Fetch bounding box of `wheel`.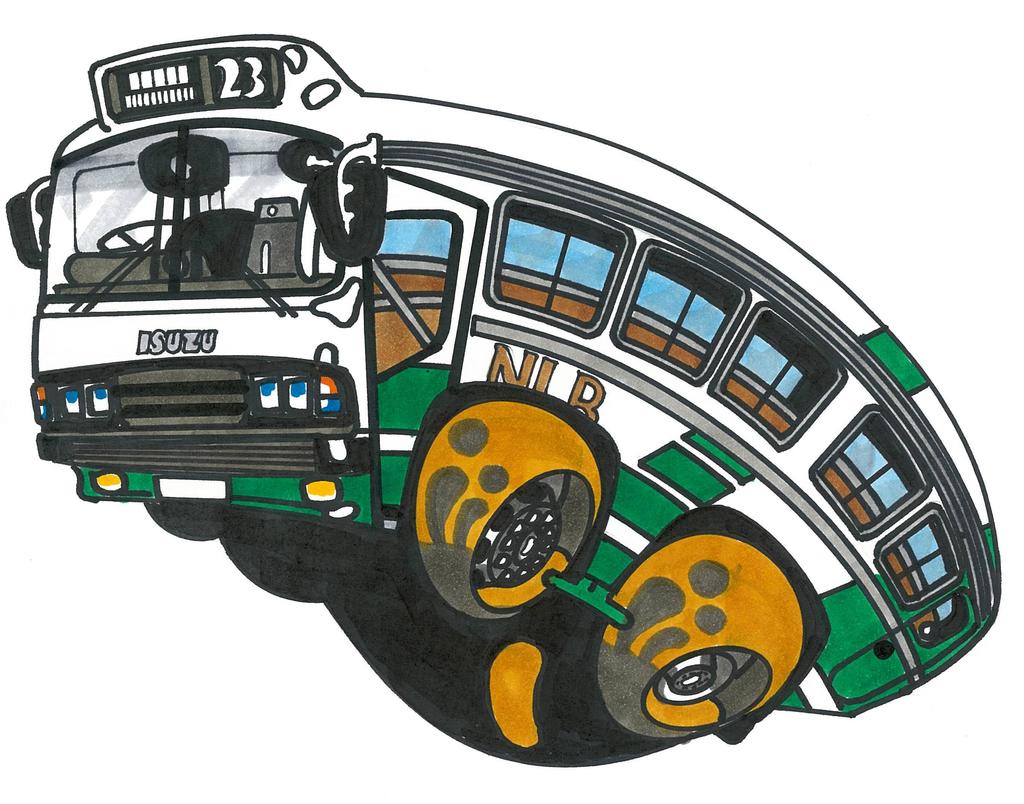
Bbox: locate(608, 529, 806, 740).
